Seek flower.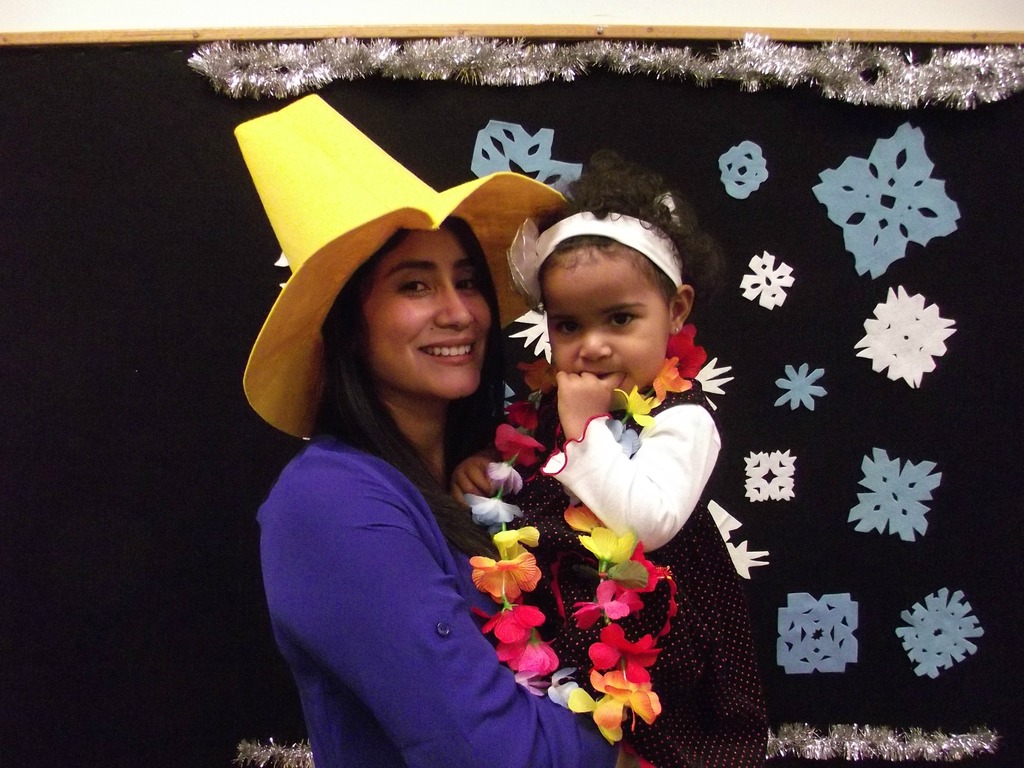
{"x1": 494, "y1": 426, "x2": 541, "y2": 468}.
